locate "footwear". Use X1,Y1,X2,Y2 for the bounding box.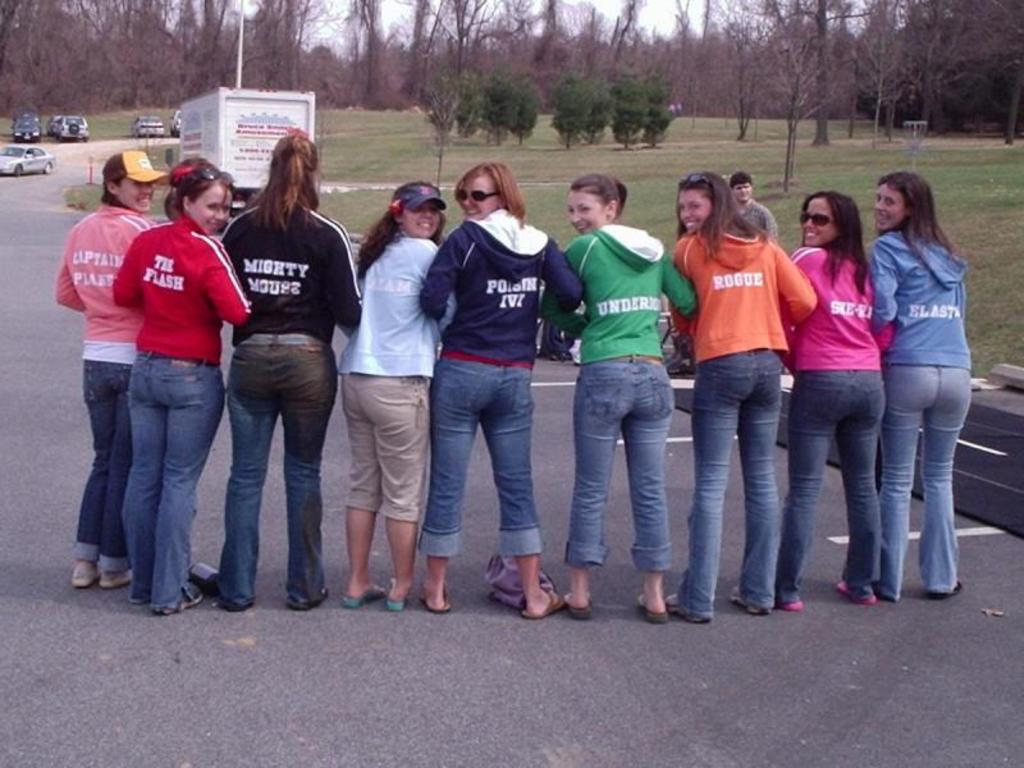
663,591,714,625.
